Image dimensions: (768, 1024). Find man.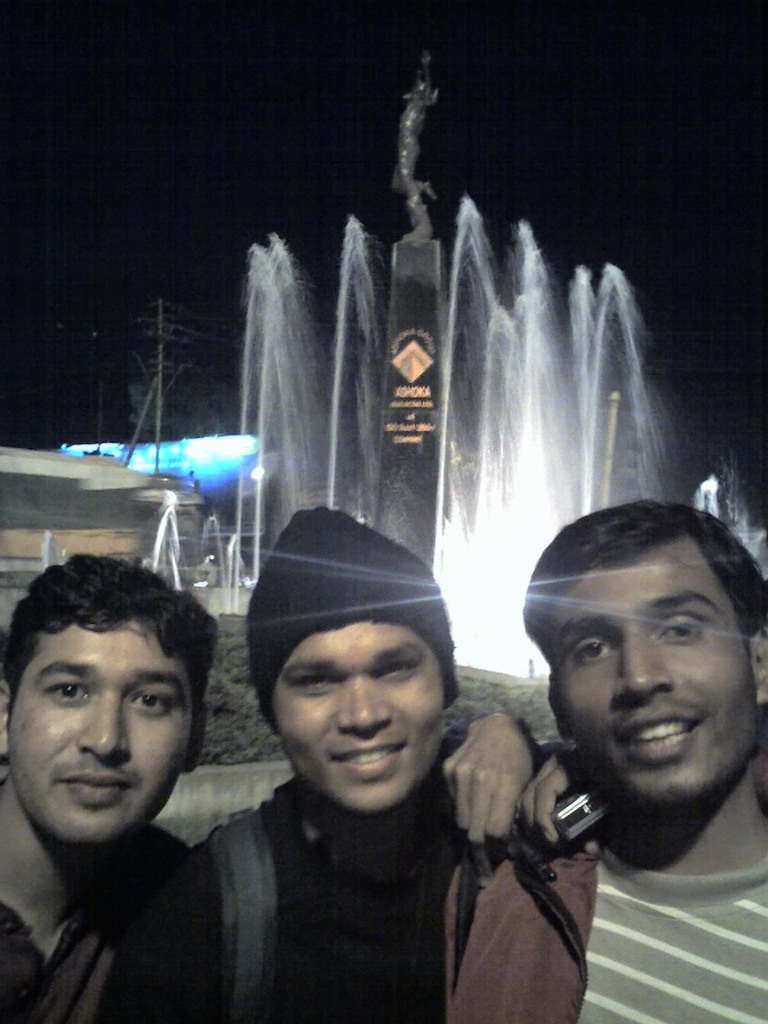
locate(0, 556, 542, 1022).
